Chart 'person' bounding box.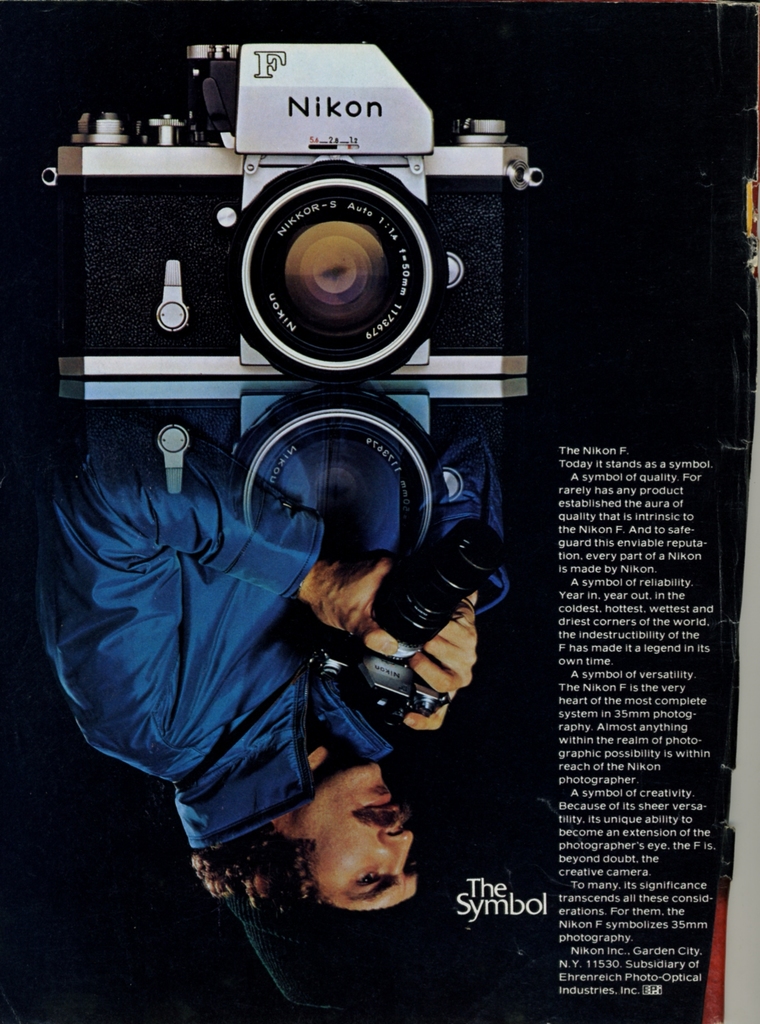
Charted: x1=26, y1=390, x2=503, y2=1014.
